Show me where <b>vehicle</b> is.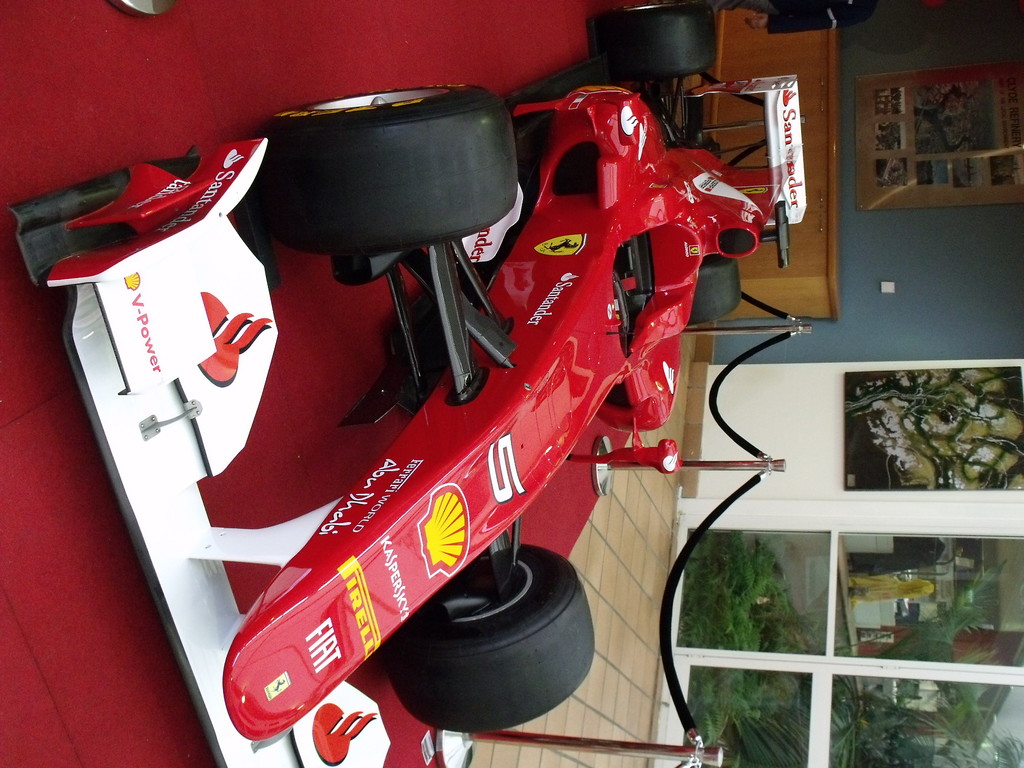
<b>vehicle</b> is at detection(10, 1, 810, 767).
